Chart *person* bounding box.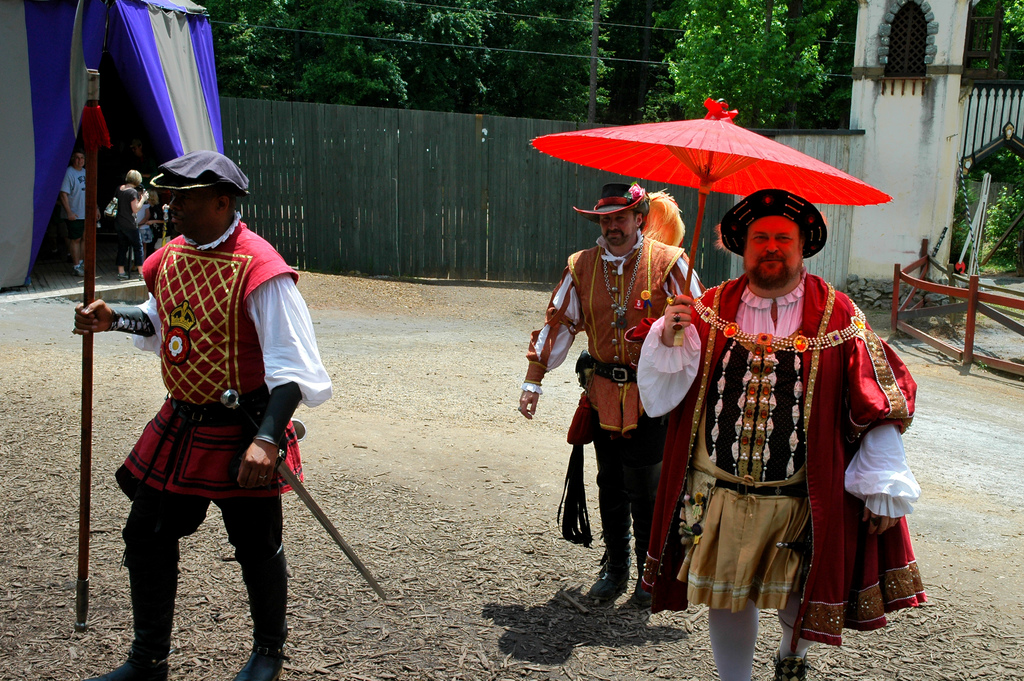
Charted: 67:145:94:284.
